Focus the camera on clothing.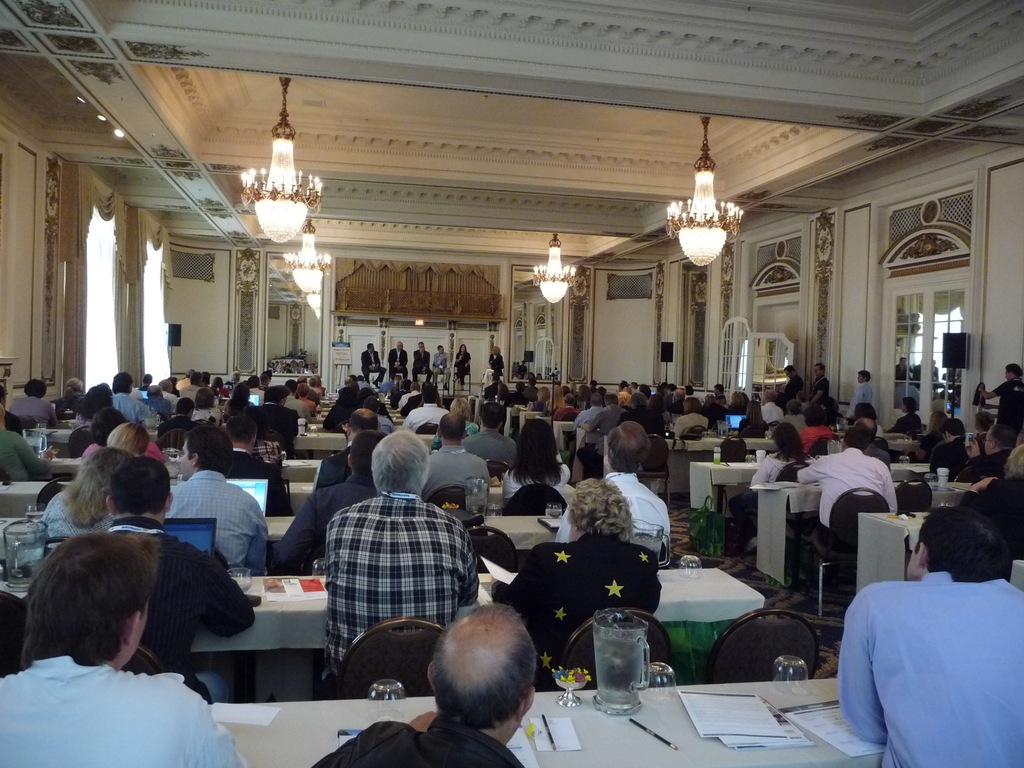
Focus region: (left=0, top=656, right=255, bottom=767).
